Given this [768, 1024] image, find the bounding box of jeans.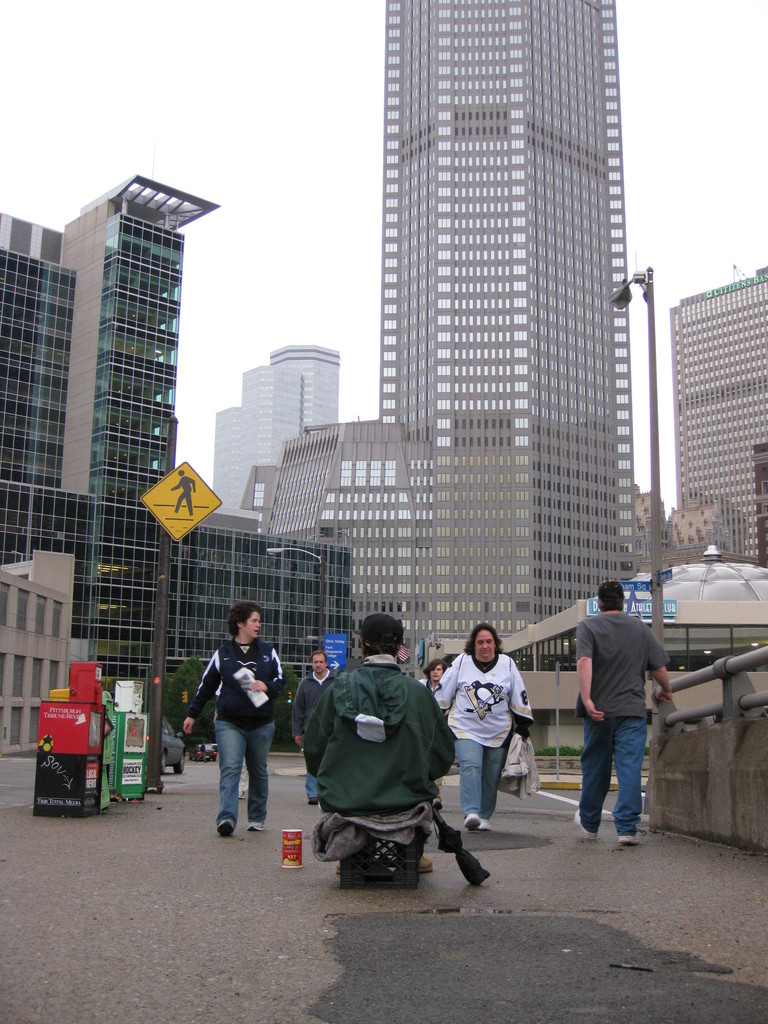
box(452, 739, 505, 824).
